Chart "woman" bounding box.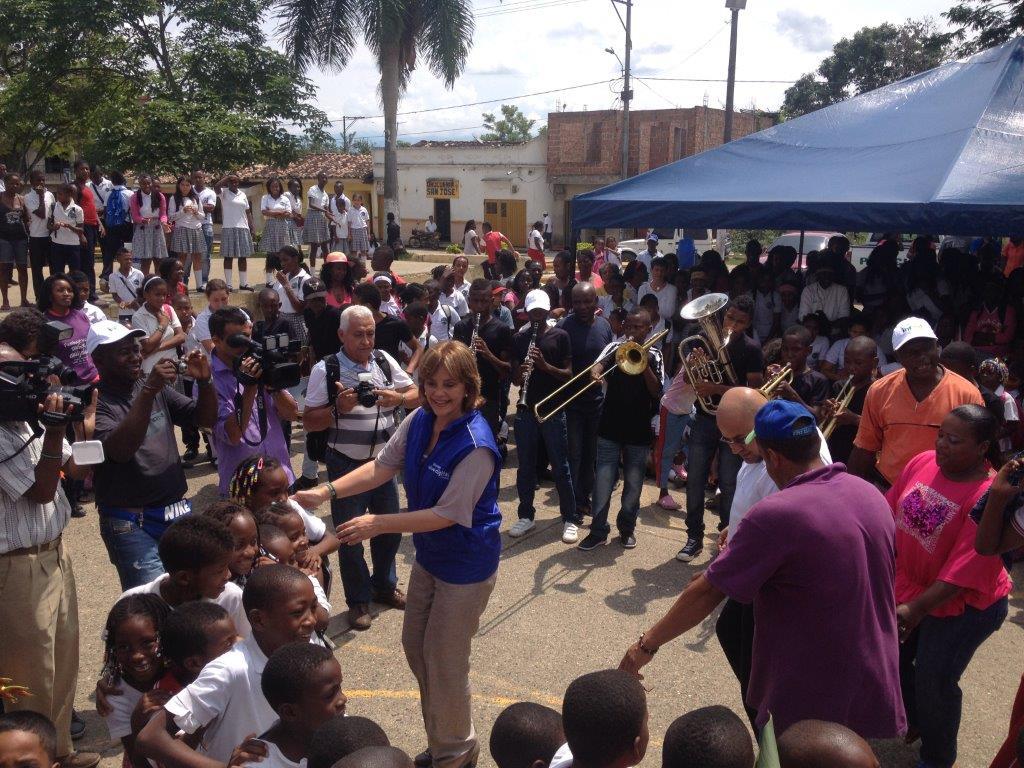
Charted: [left=130, top=172, right=172, bottom=271].
